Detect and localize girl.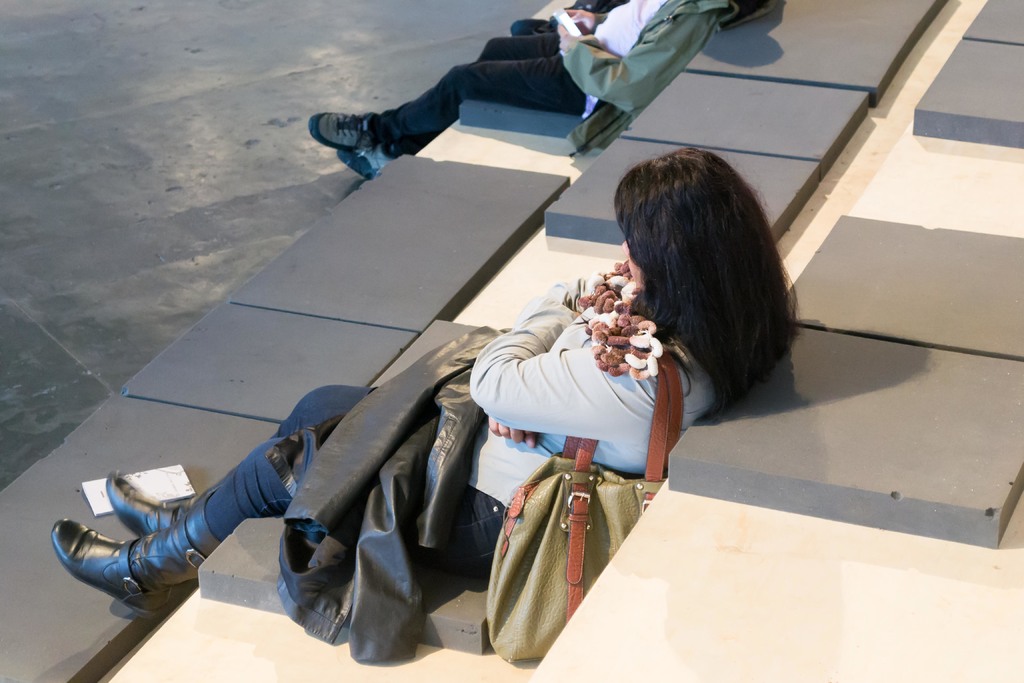
Localized at <region>48, 143, 796, 658</region>.
